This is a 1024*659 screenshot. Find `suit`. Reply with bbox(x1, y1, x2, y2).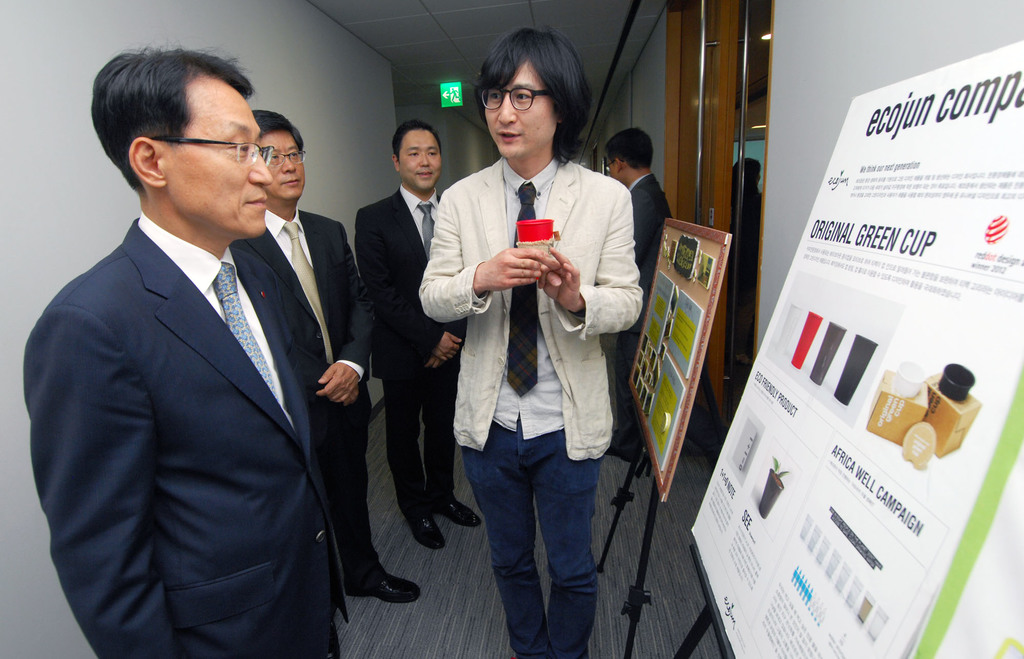
bbox(20, 209, 346, 658).
